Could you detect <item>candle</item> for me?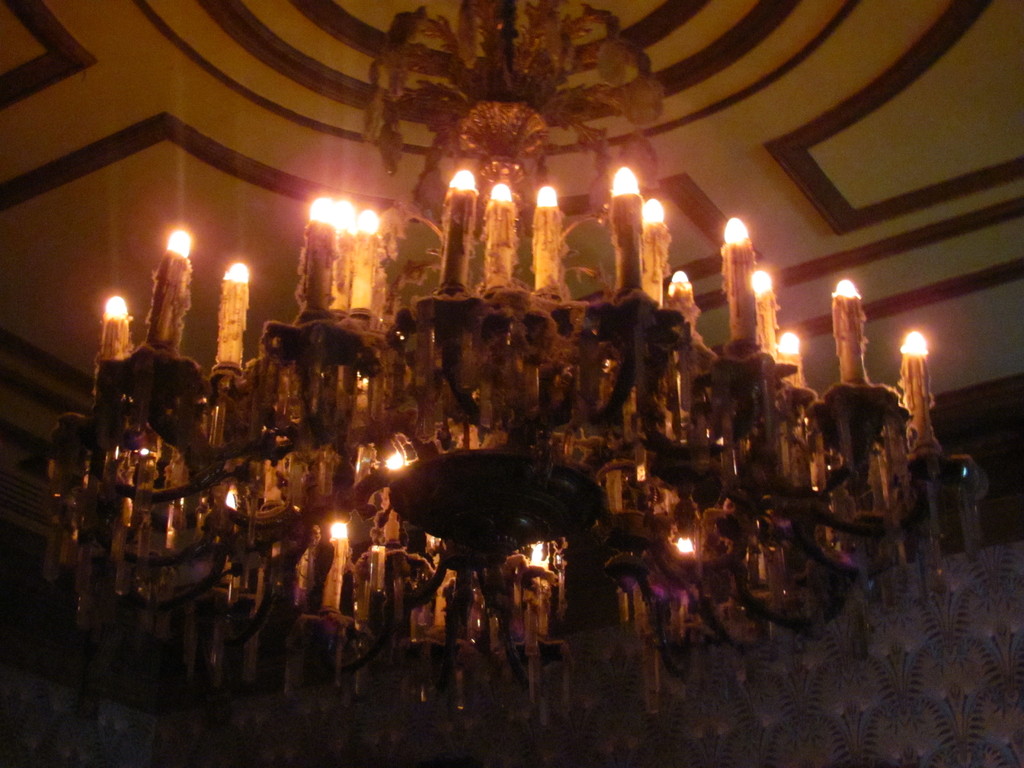
Detection result: left=294, top=196, right=330, bottom=307.
